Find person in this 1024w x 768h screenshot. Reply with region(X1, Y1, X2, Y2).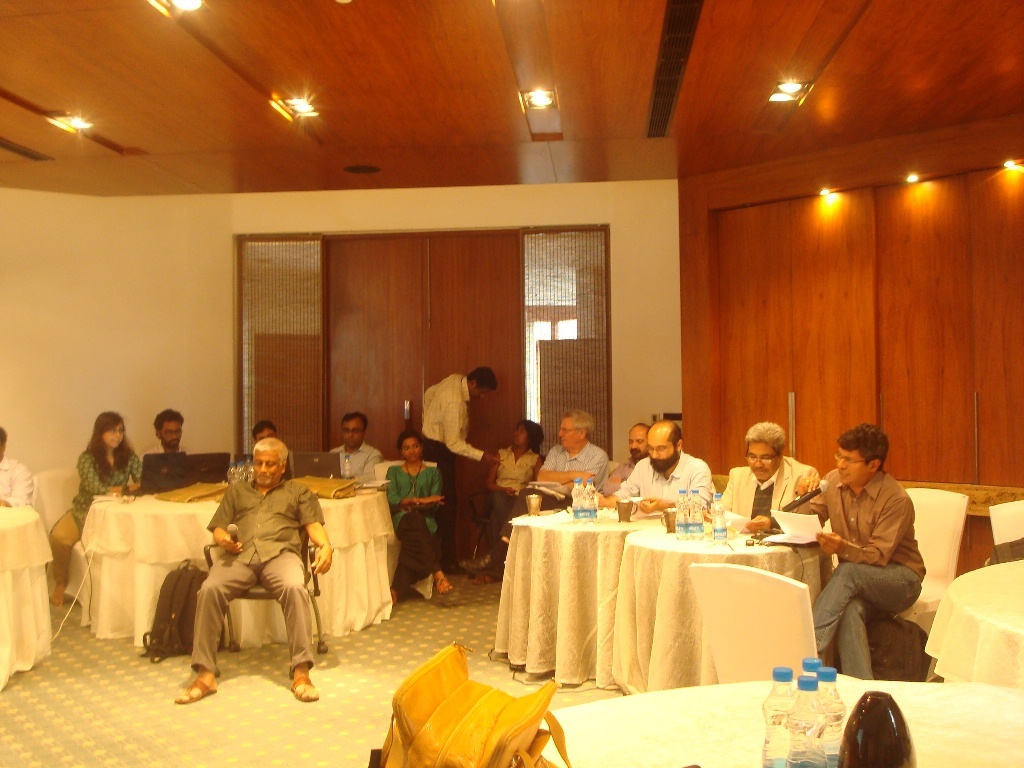
region(45, 408, 148, 610).
